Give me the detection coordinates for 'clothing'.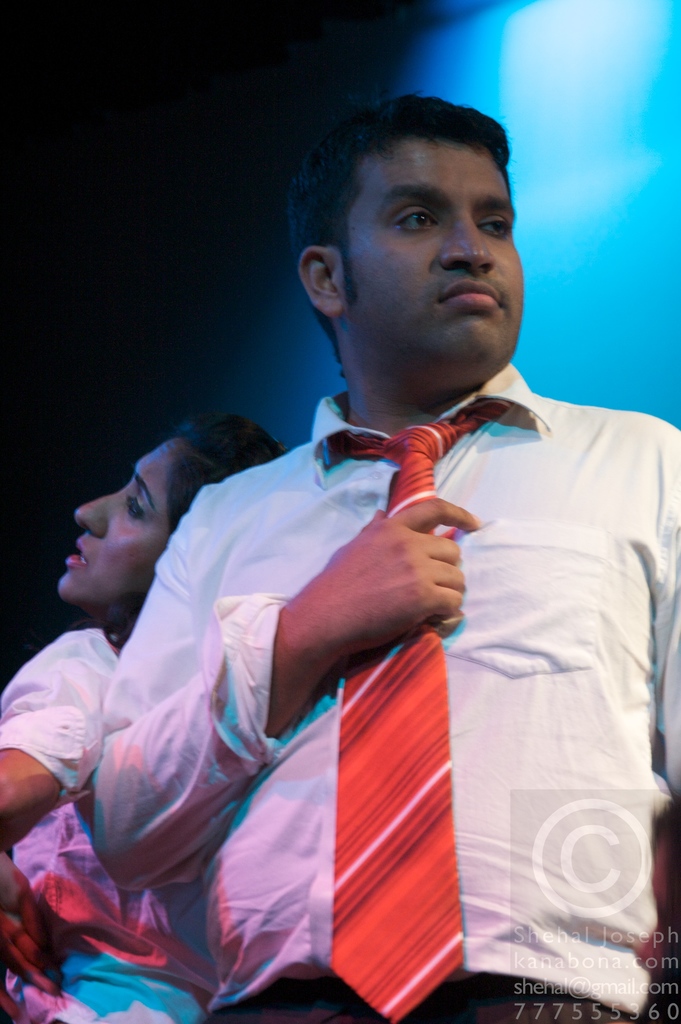
(93, 391, 678, 1023).
